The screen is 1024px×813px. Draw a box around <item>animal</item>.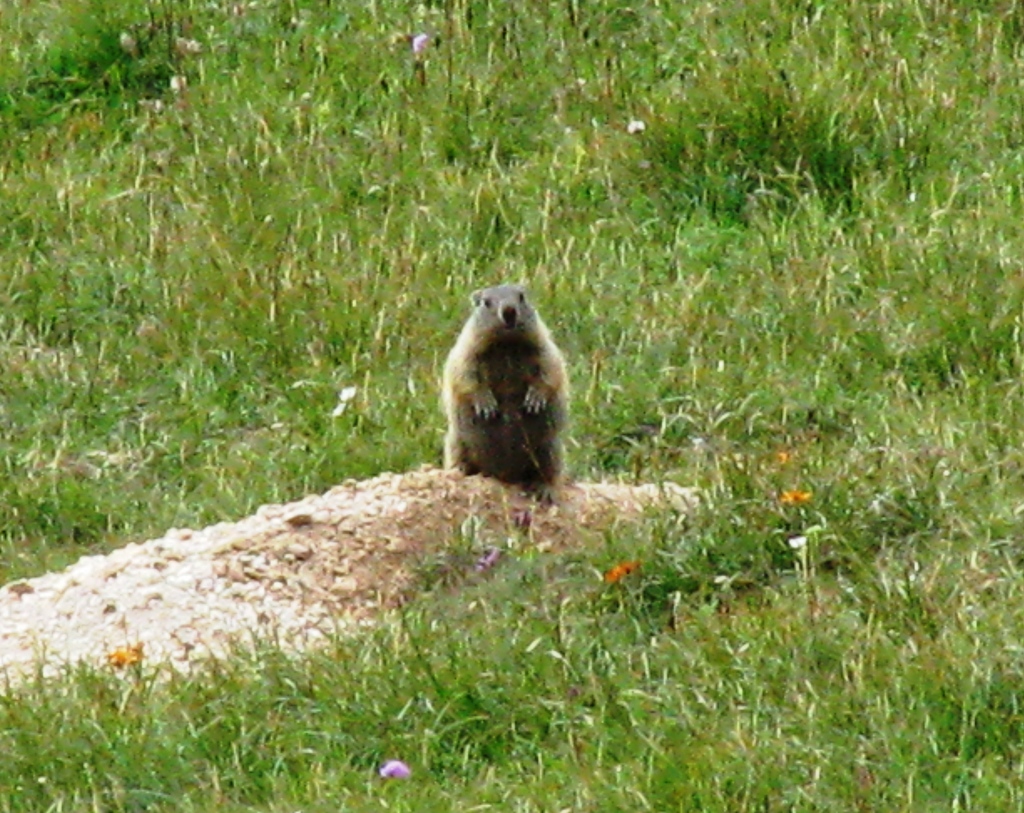
rect(444, 281, 577, 504).
